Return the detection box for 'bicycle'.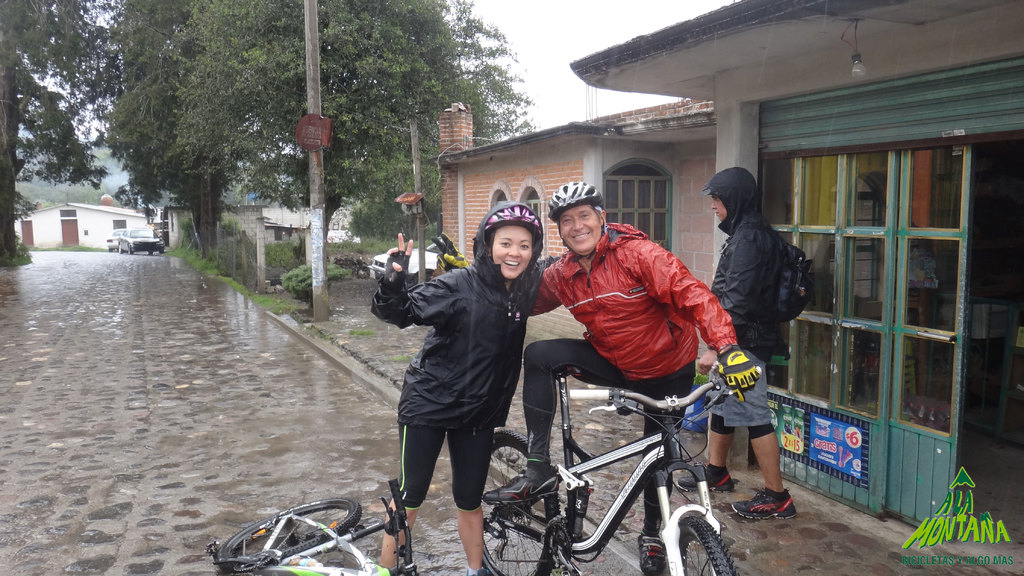
rect(200, 467, 409, 575).
